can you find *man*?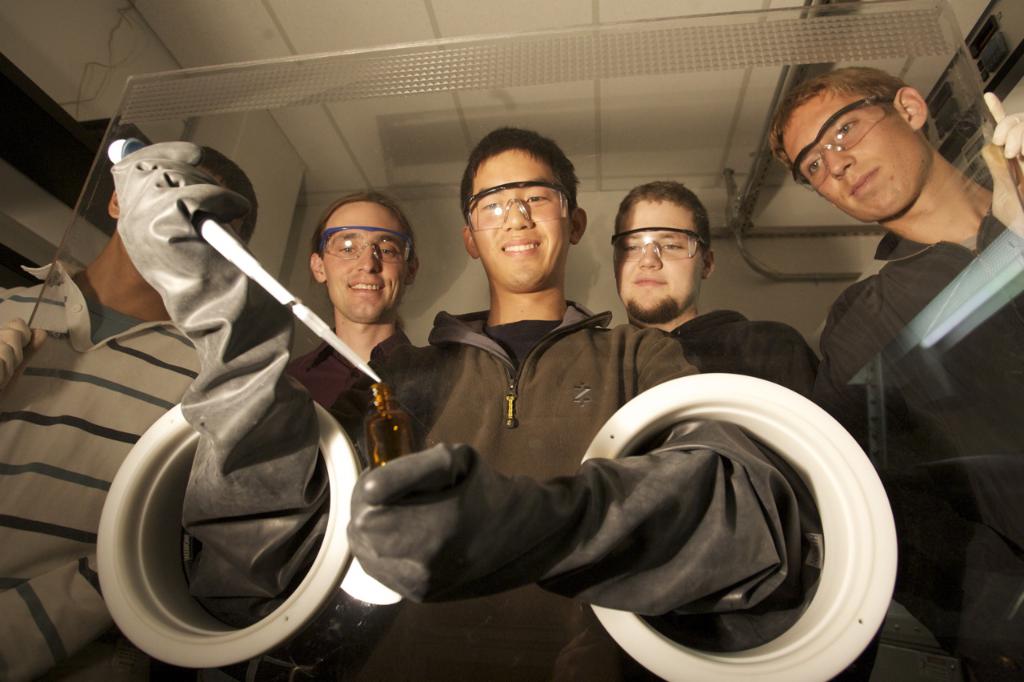
Yes, bounding box: (383, 125, 807, 681).
